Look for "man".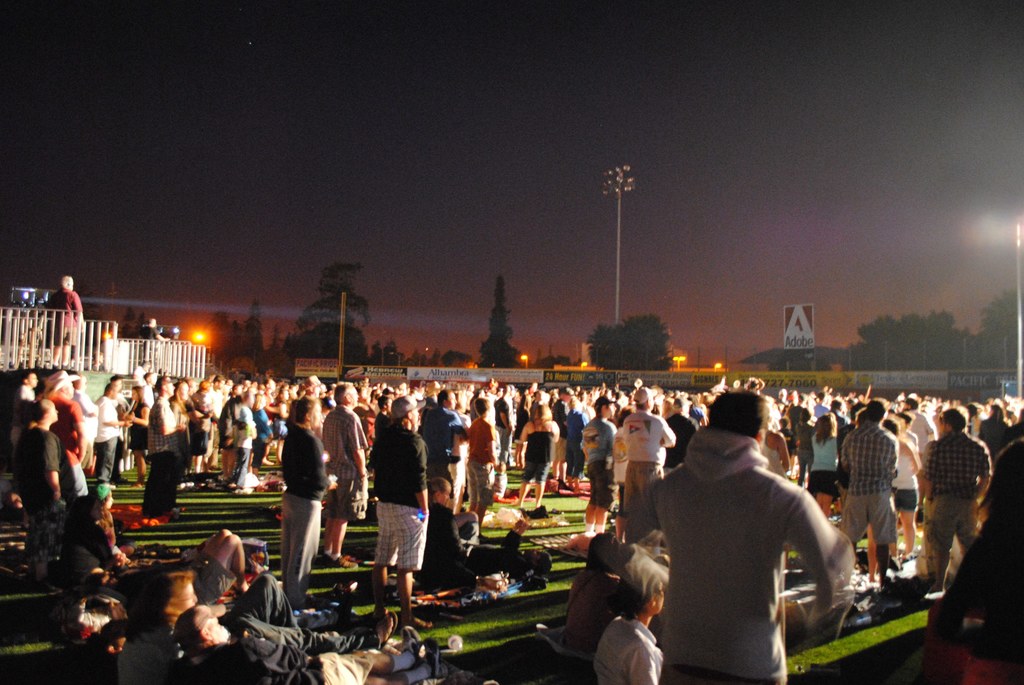
Found: [835,399,899,588].
